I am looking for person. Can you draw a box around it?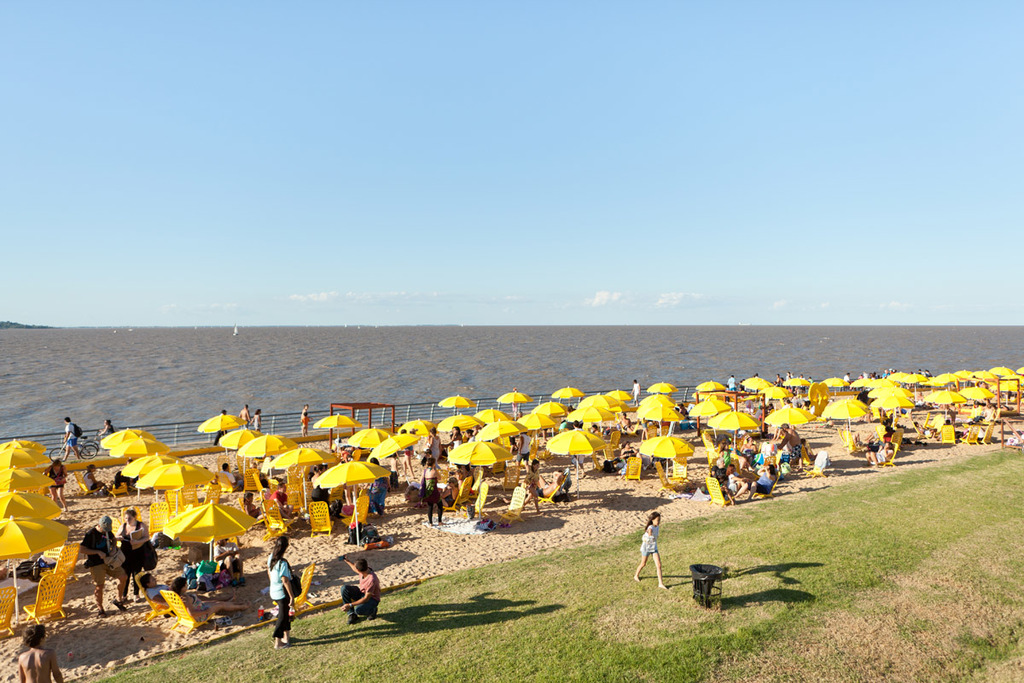
Sure, the bounding box is crop(630, 509, 672, 587).
